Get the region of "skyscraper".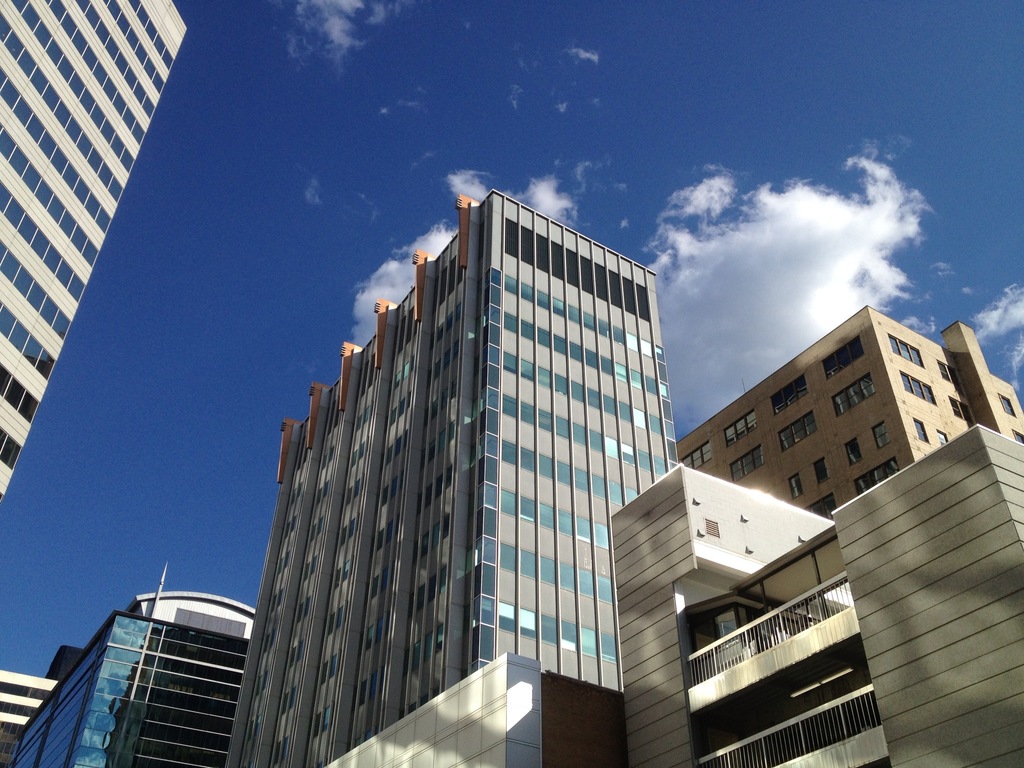
1:2:188:504.
